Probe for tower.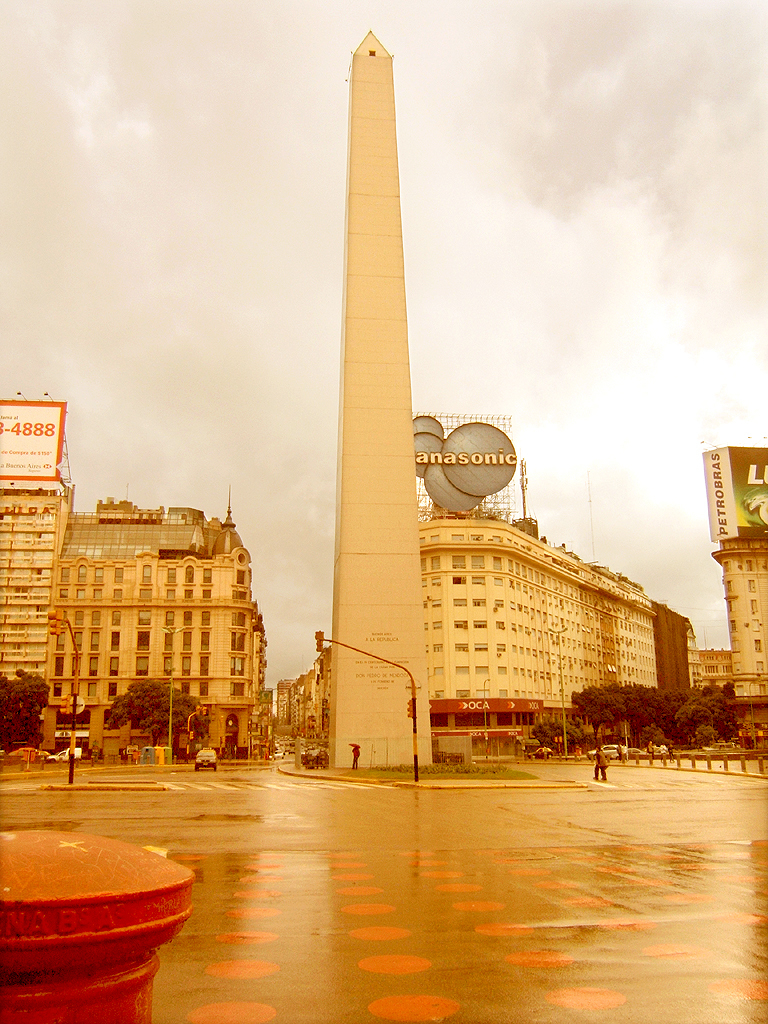
Probe result: [left=317, top=33, right=436, bottom=772].
